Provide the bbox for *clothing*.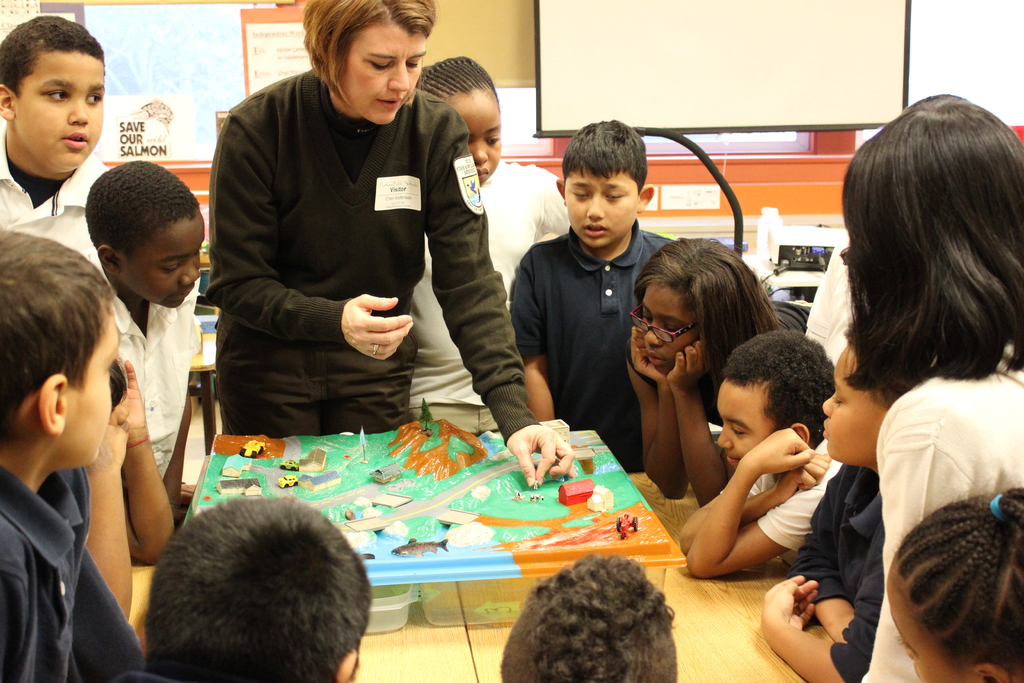
754:422:859:578.
